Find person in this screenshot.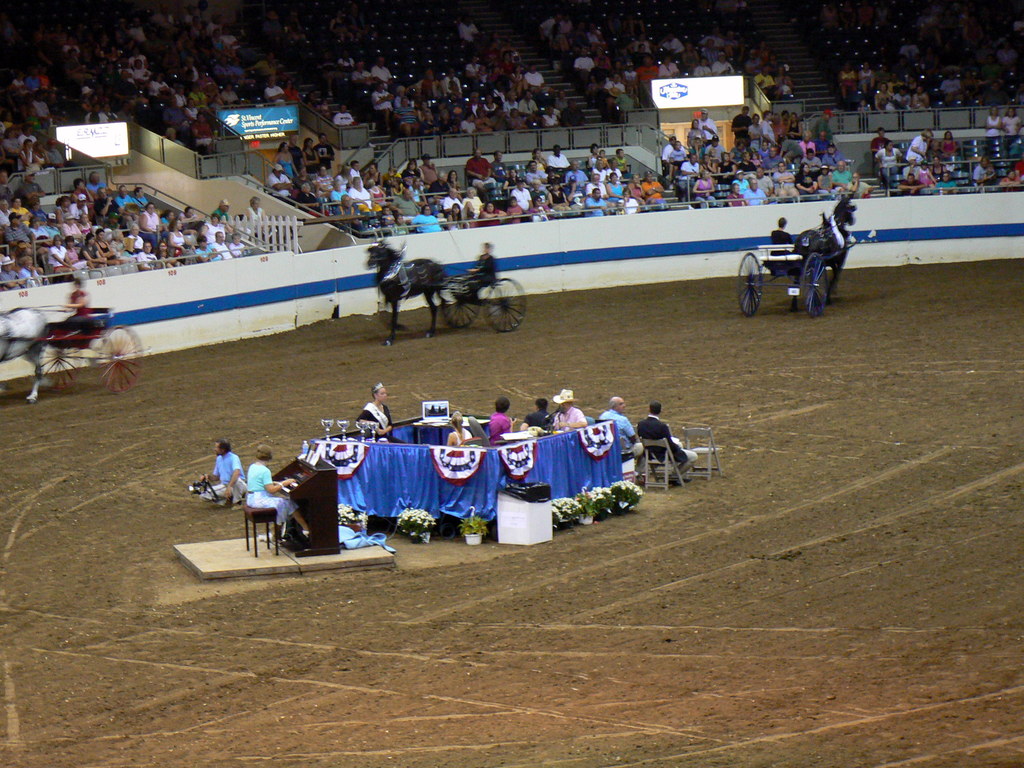
The bounding box for person is [187,95,205,120].
